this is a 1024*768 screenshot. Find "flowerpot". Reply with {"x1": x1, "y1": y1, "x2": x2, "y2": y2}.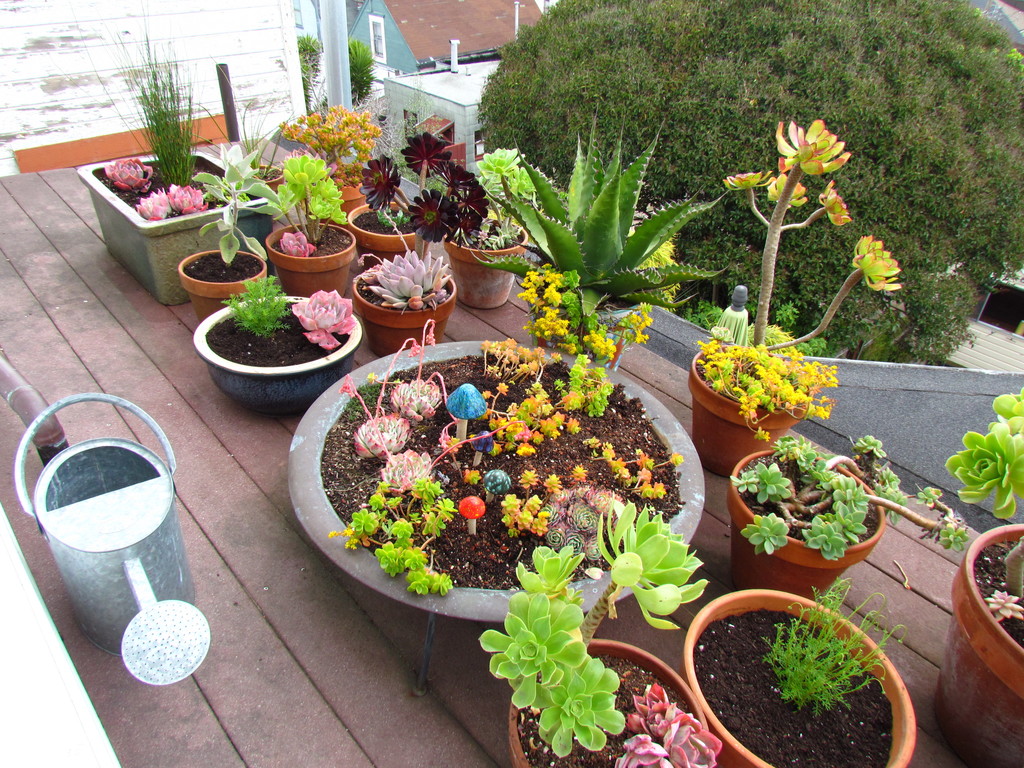
{"x1": 350, "y1": 204, "x2": 431, "y2": 275}.
